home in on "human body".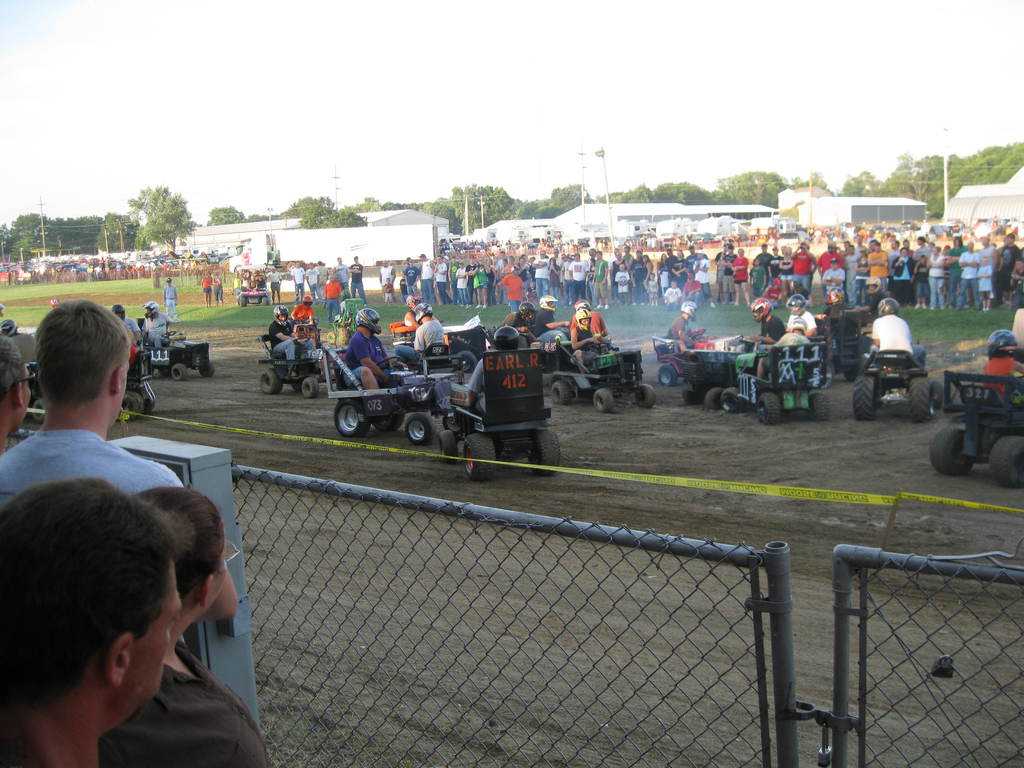
Homed in at {"left": 211, "top": 270, "right": 226, "bottom": 305}.
